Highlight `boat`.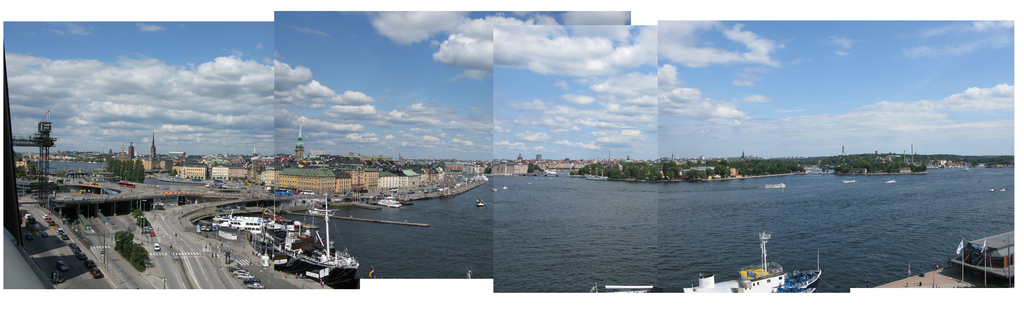
Highlighted region: 264 192 285 229.
